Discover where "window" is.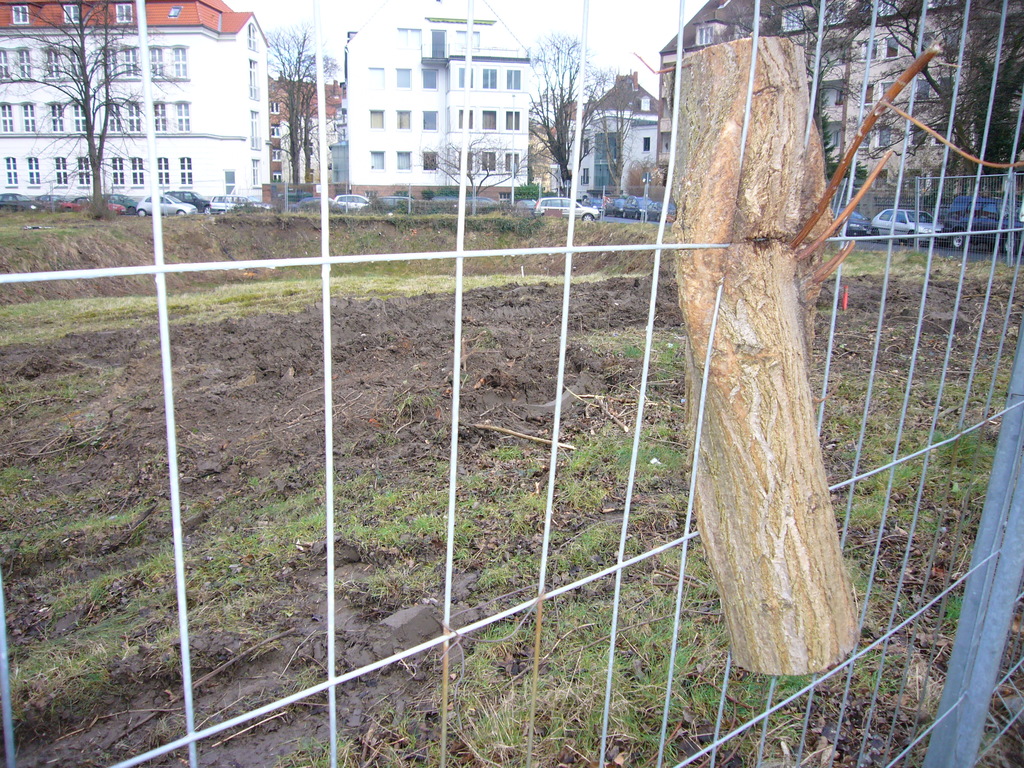
Discovered at 172,97,196,132.
